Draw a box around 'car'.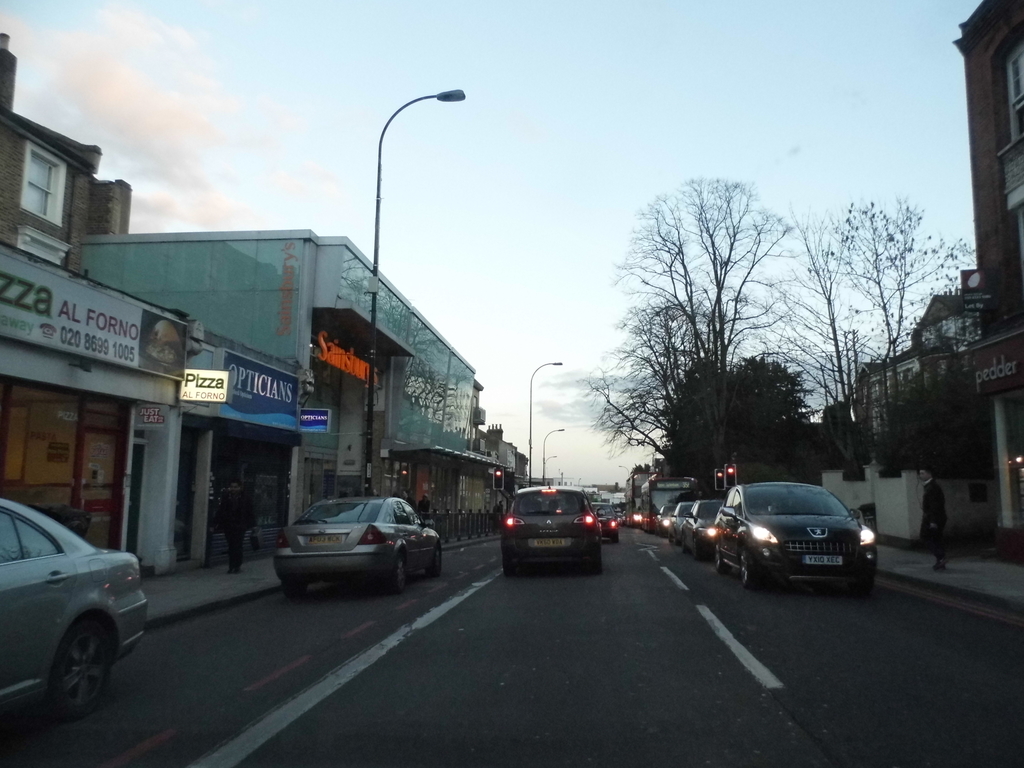
pyautogui.locateOnScreen(273, 494, 444, 596).
